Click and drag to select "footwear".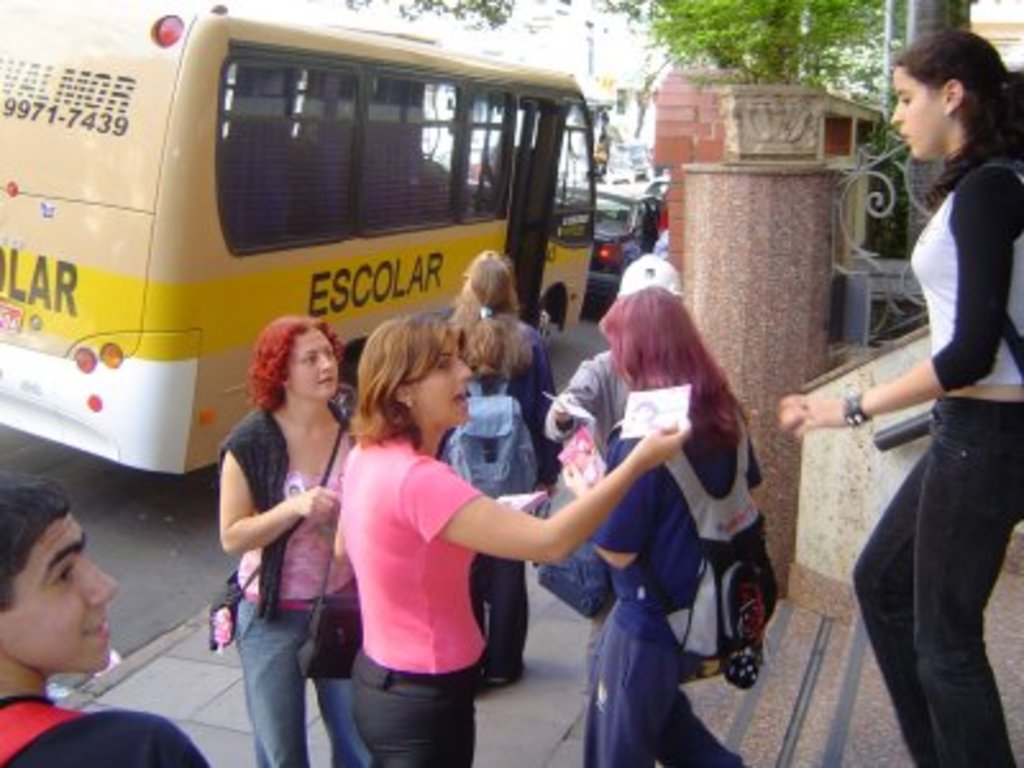
Selection: detection(476, 650, 515, 686).
